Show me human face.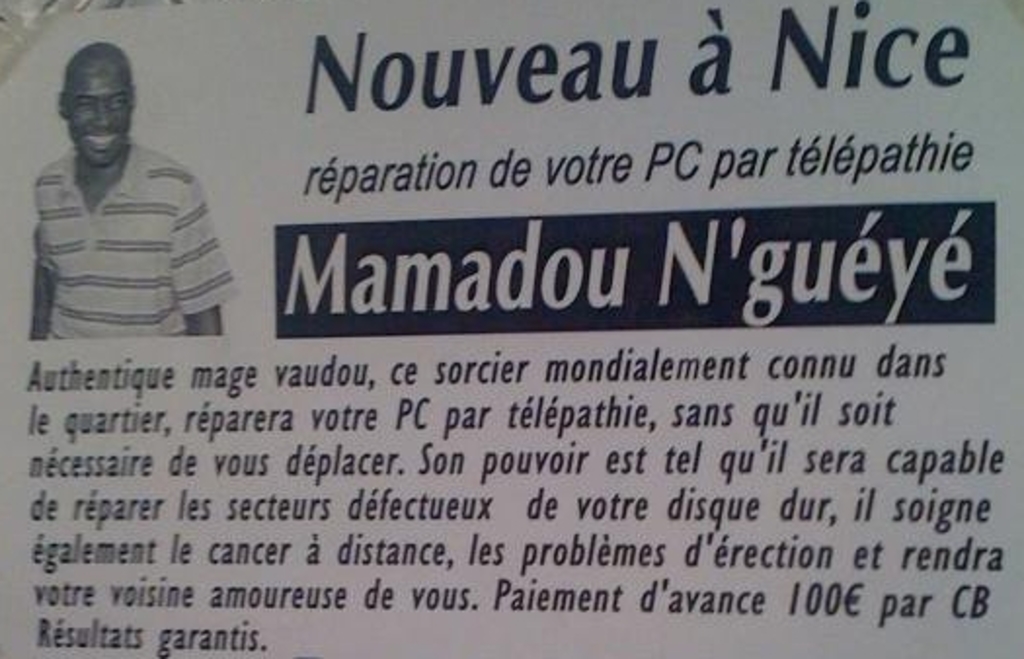
human face is here: <region>64, 70, 137, 166</region>.
